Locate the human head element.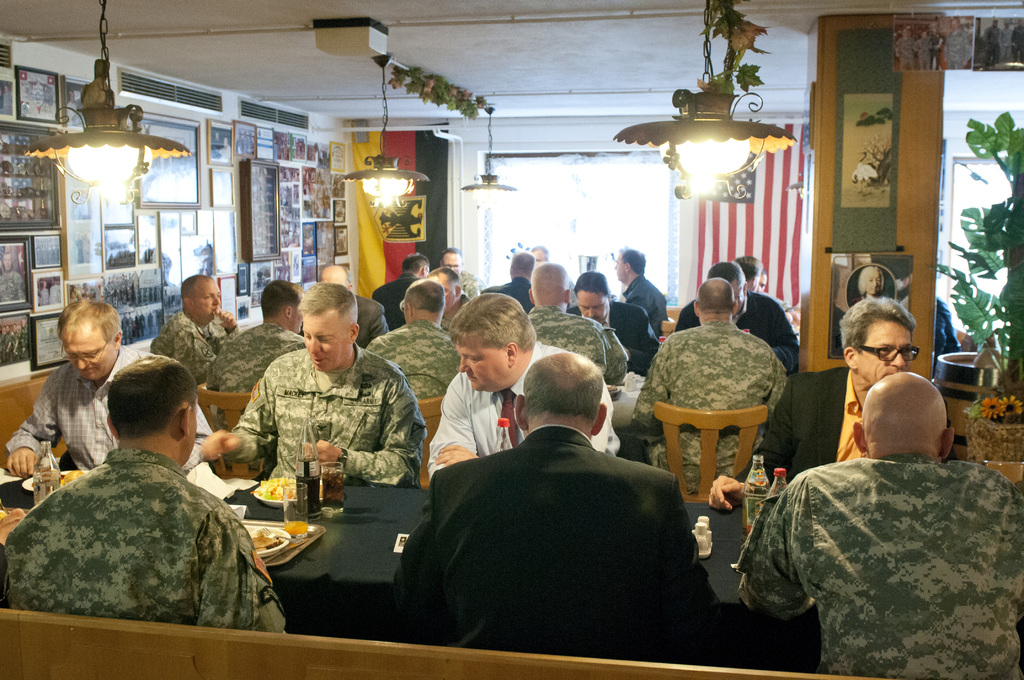
Element bbox: (left=317, top=264, right=351, bottom=290).
